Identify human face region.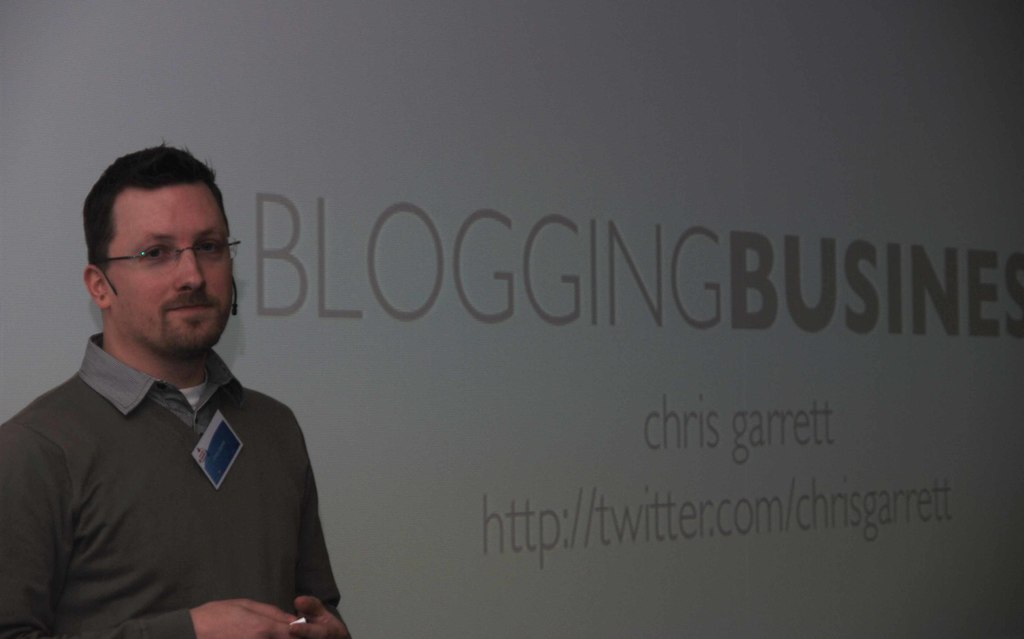
Region: x1=106, y1=181, x2=236, y2=352.
